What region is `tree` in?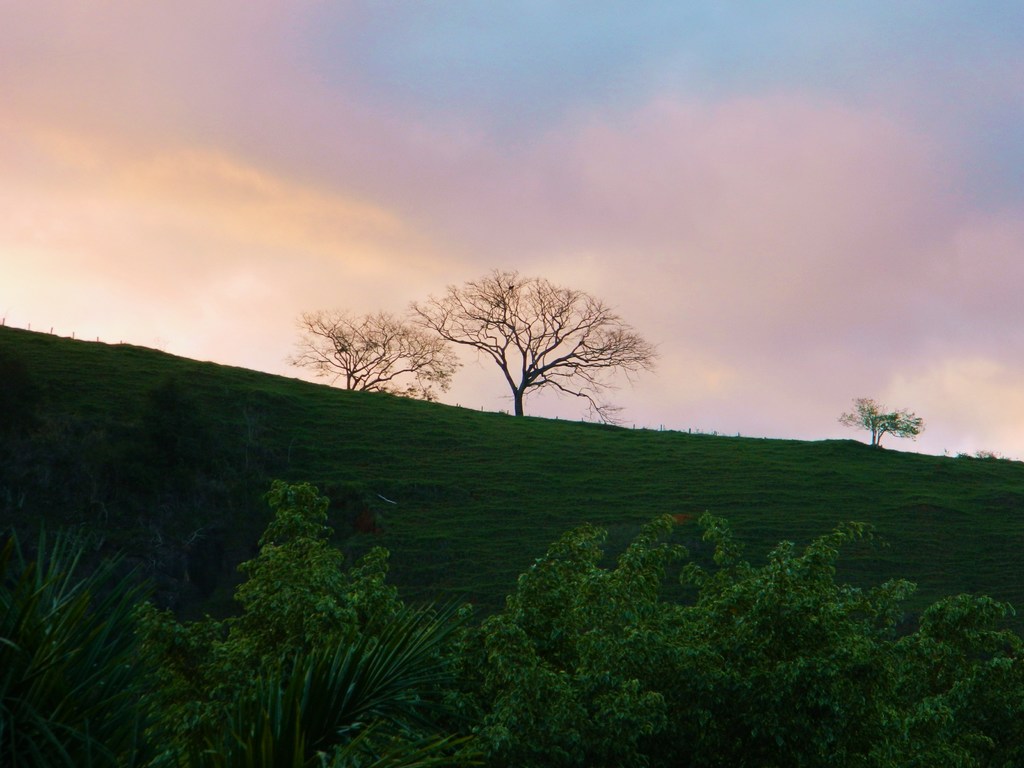
select_region(126, 482, 512, 767).
